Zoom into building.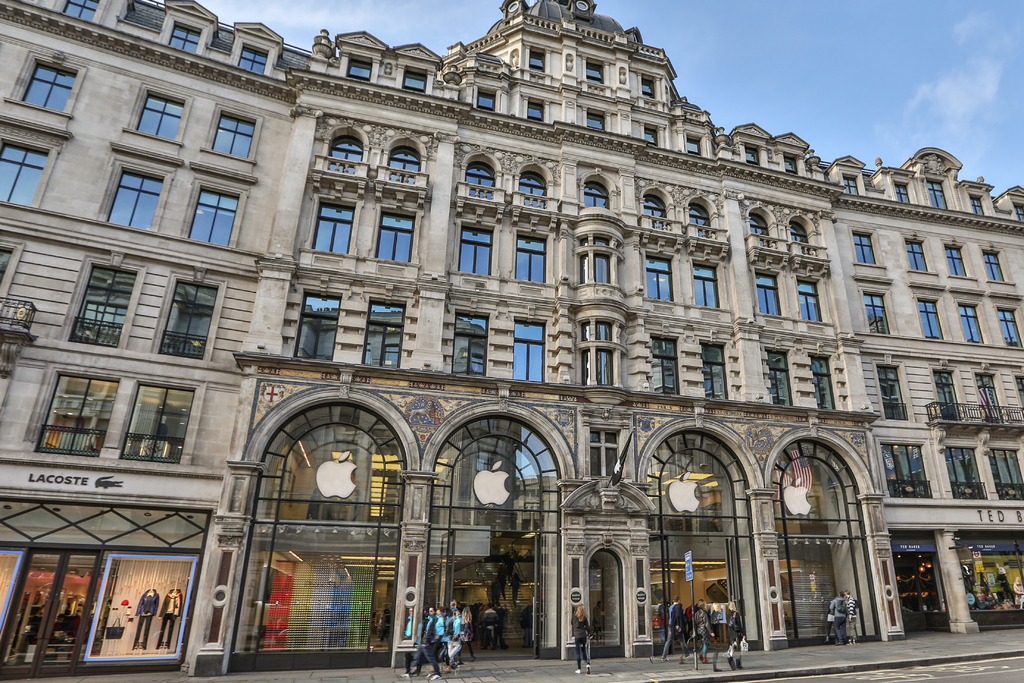
Zoom target: 0,0,1023,682.
